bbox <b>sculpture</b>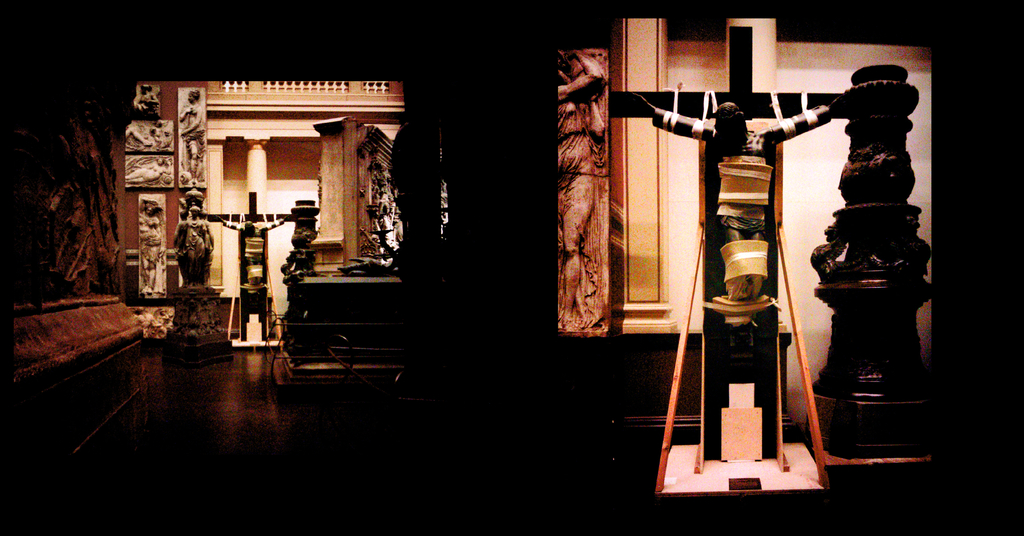
bbox=[648, 85, 844, 346]
